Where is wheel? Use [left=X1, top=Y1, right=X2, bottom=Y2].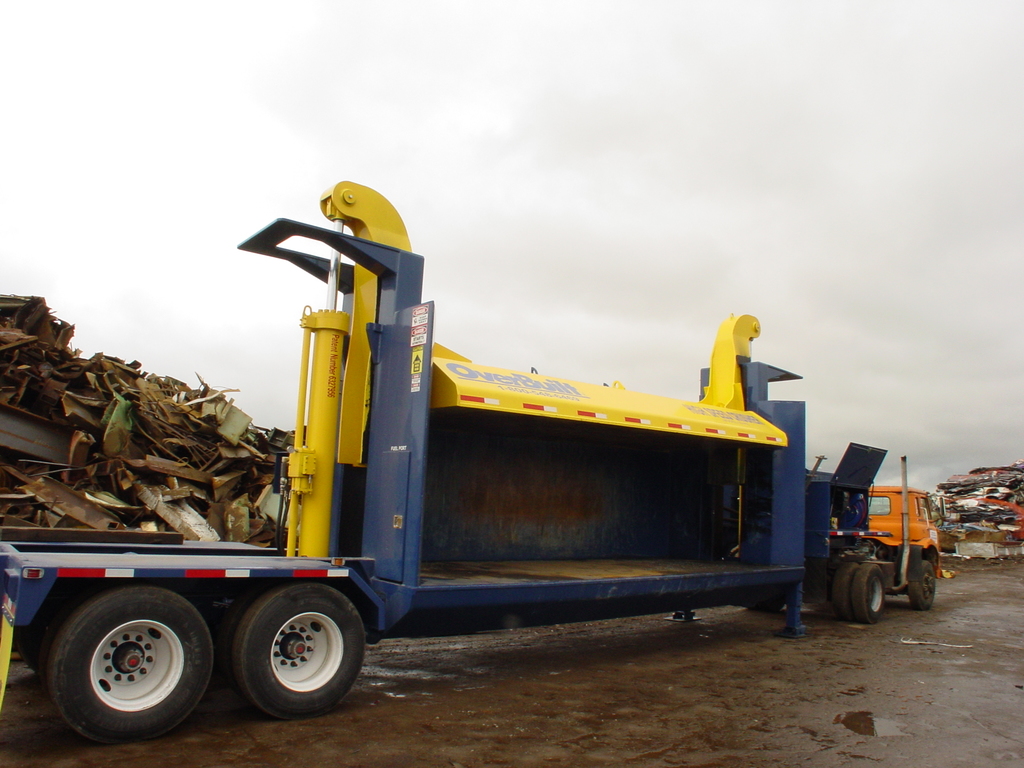
[left=29, top=598, right=80, bottom=680].
